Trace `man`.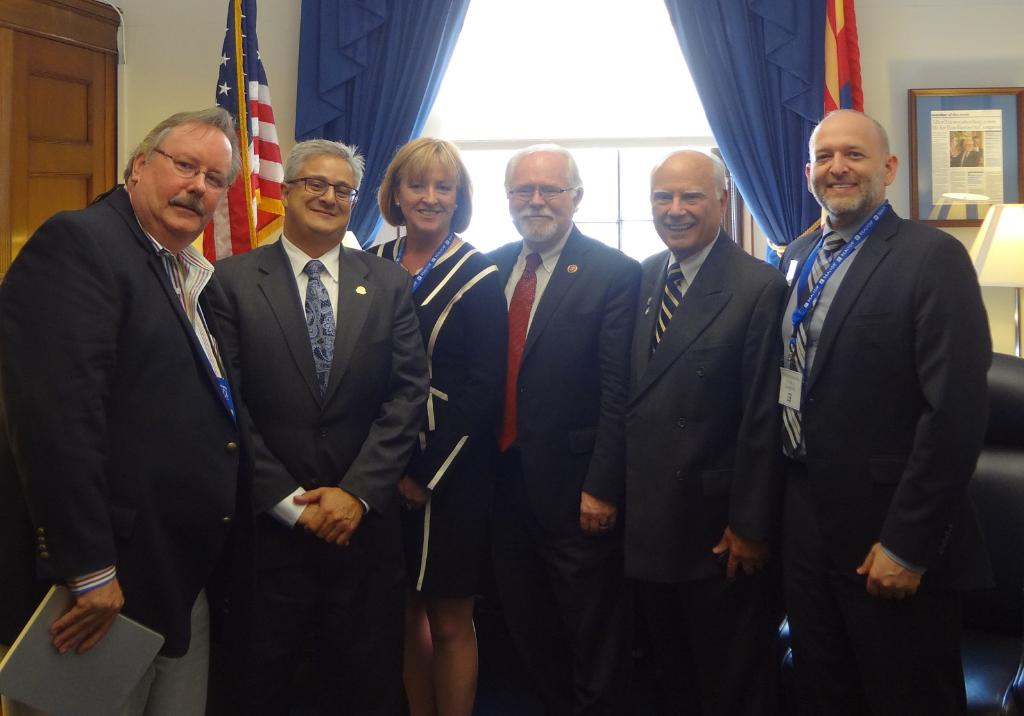
Traced to 0, 108, 243, 715.
